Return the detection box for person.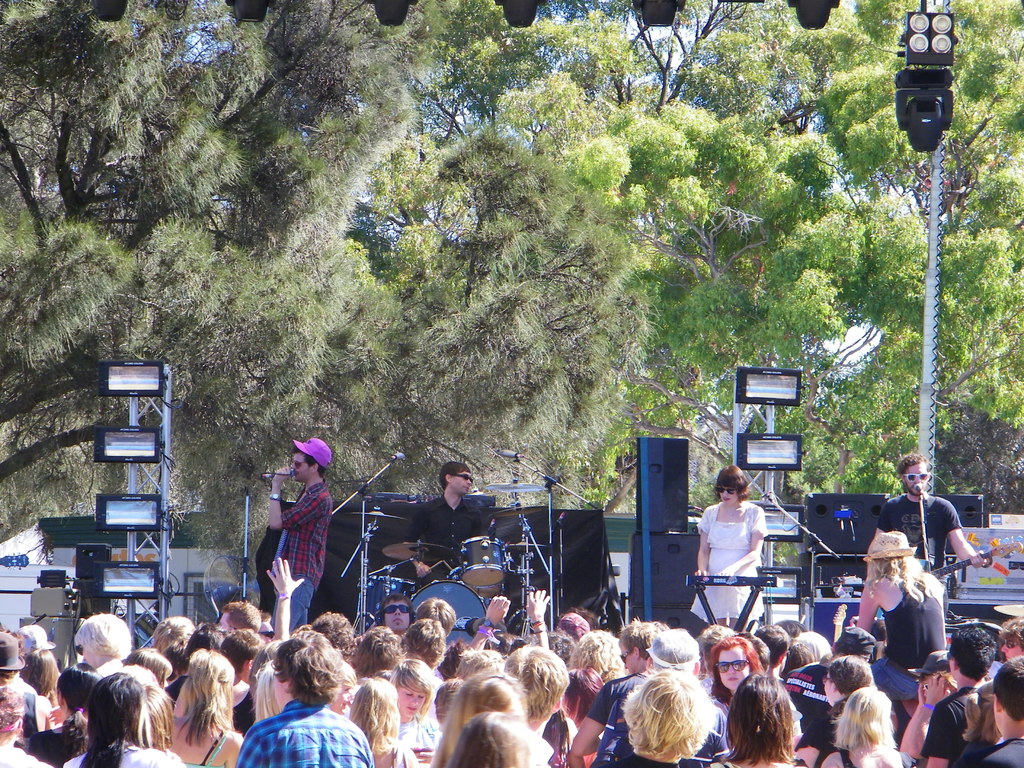
{"x1": 691, "y1": 464, "x2": 766, "y2": 630}.
